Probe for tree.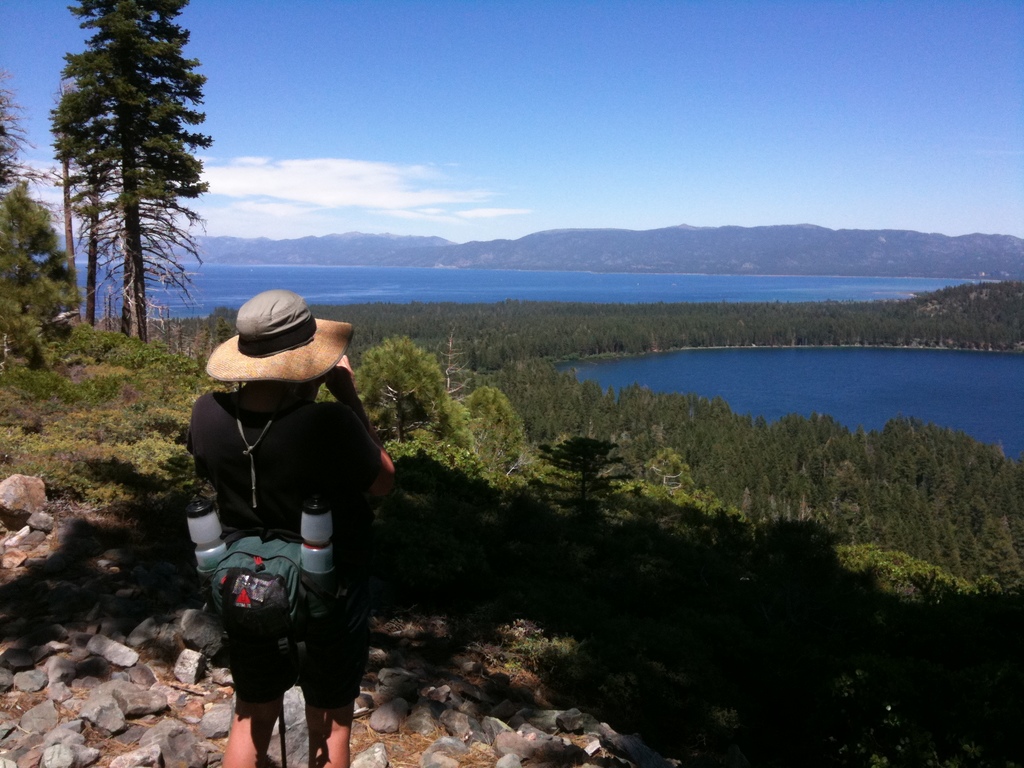
Probe result: x1=62 y1=148 x2=116 y2=325.
